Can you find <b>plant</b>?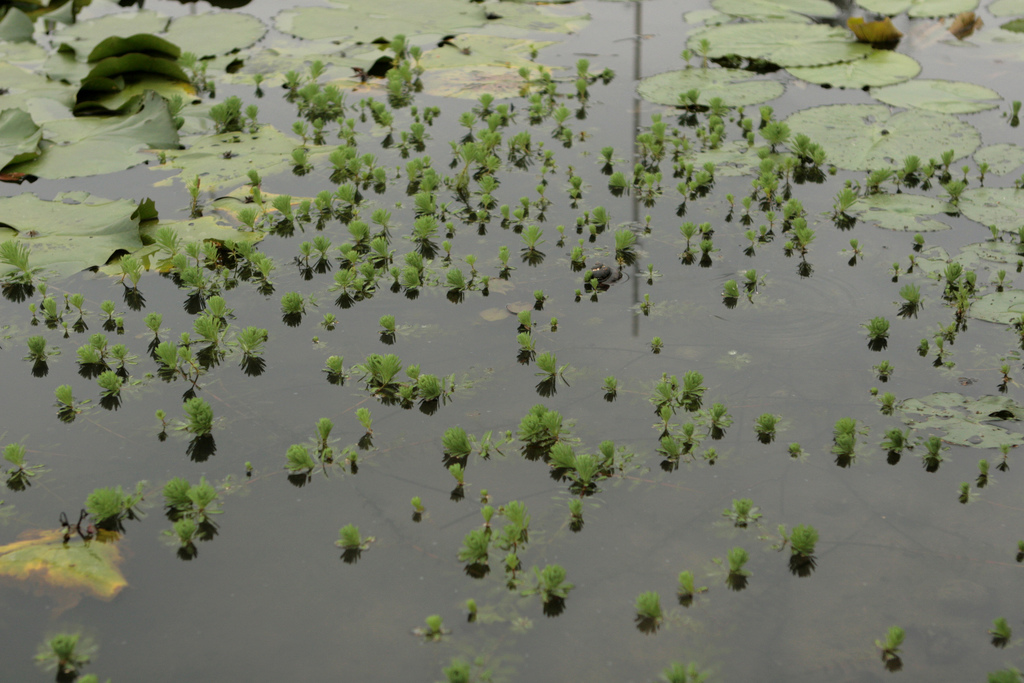
Yes, bounding box: (x1=312, y1=267, x2=381, y2=292).
